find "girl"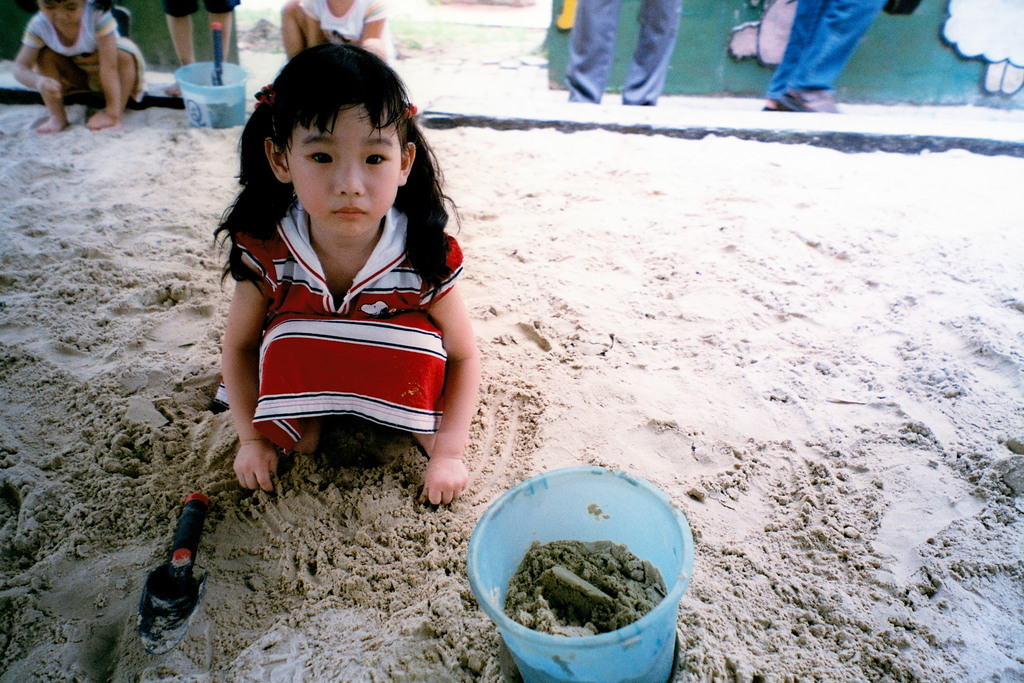
bbox=(8, 0, 140, 136)
